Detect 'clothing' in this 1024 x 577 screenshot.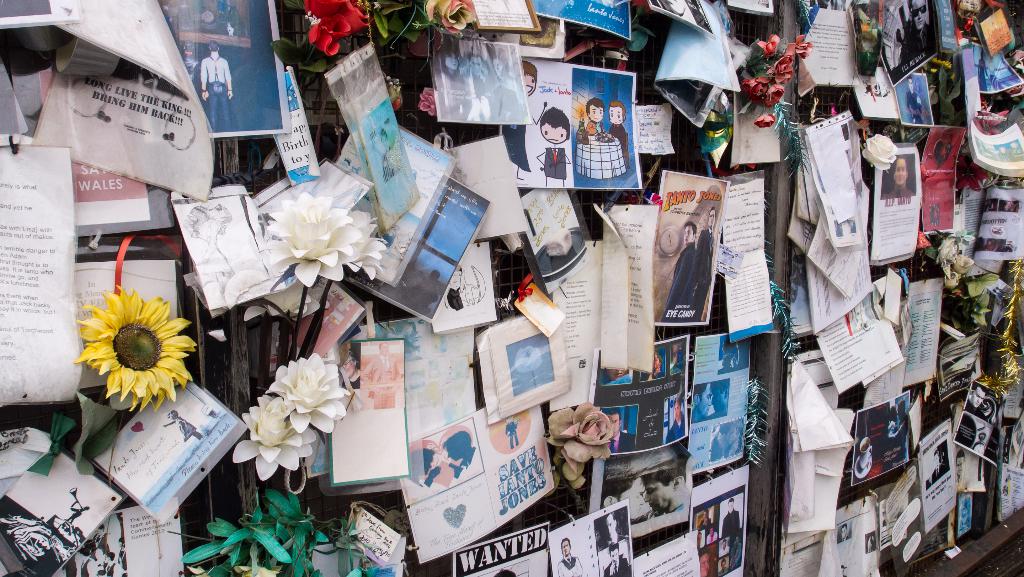
Detection: (495, 75, 532, 116).
